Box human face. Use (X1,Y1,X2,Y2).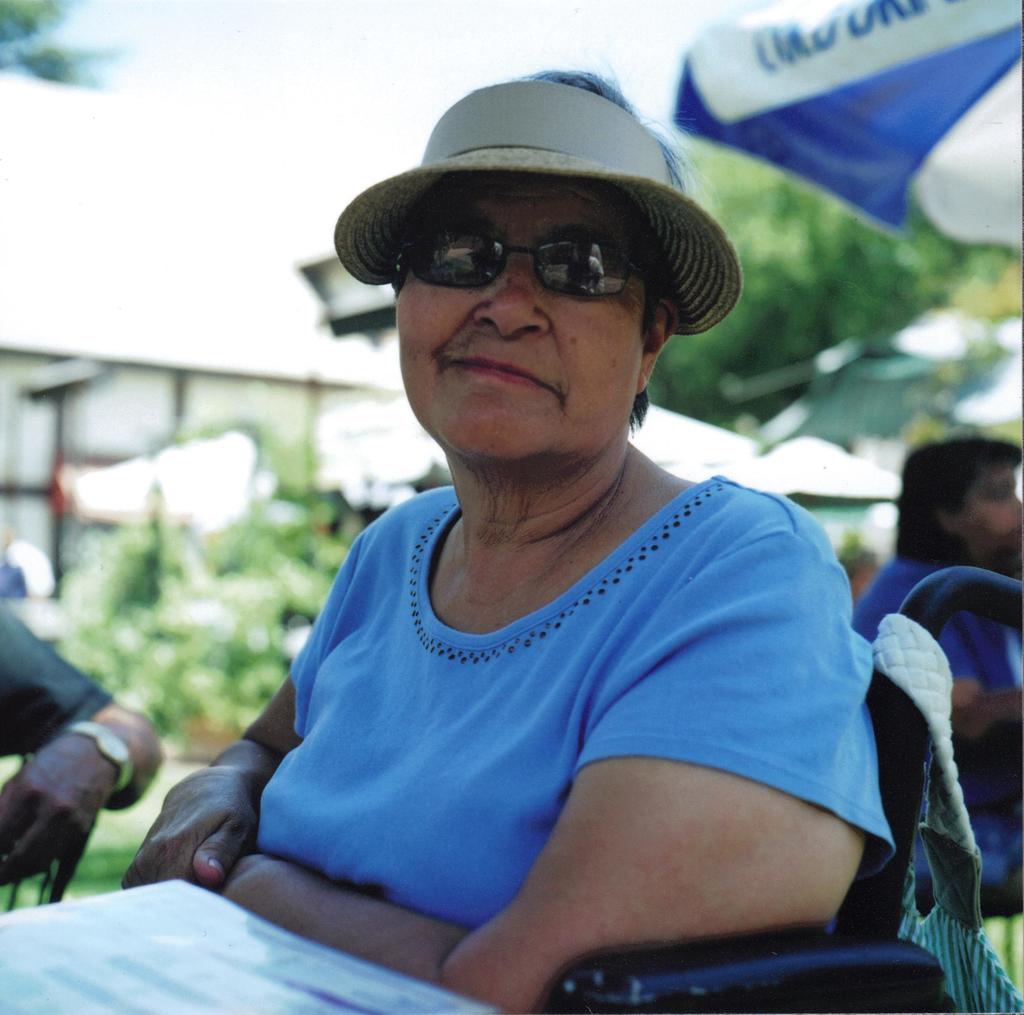
(397,170,646,463).
